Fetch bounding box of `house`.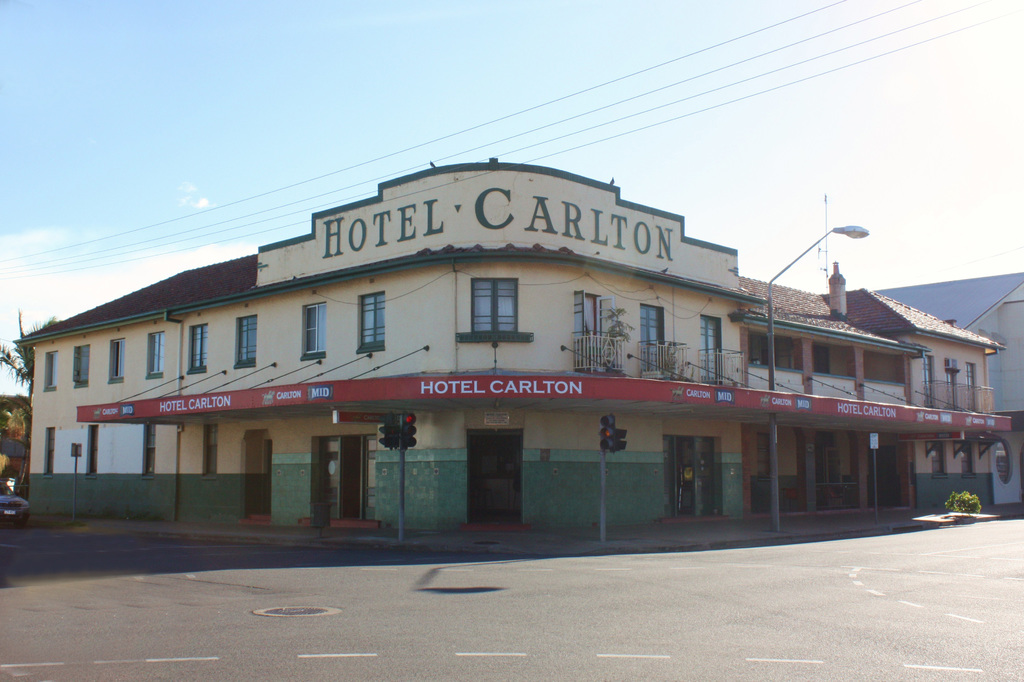
Bbox: l=824, t=289, r=1014, b=510.
